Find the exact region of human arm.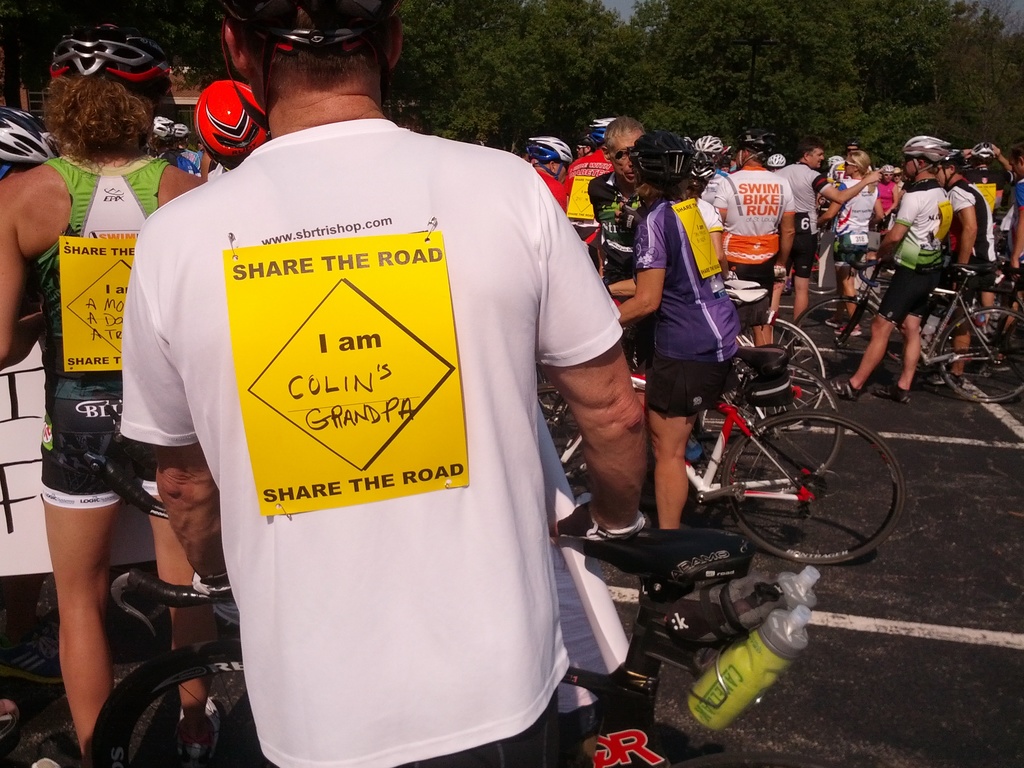
Exact region: BBox(947, 191, 986, 277).
